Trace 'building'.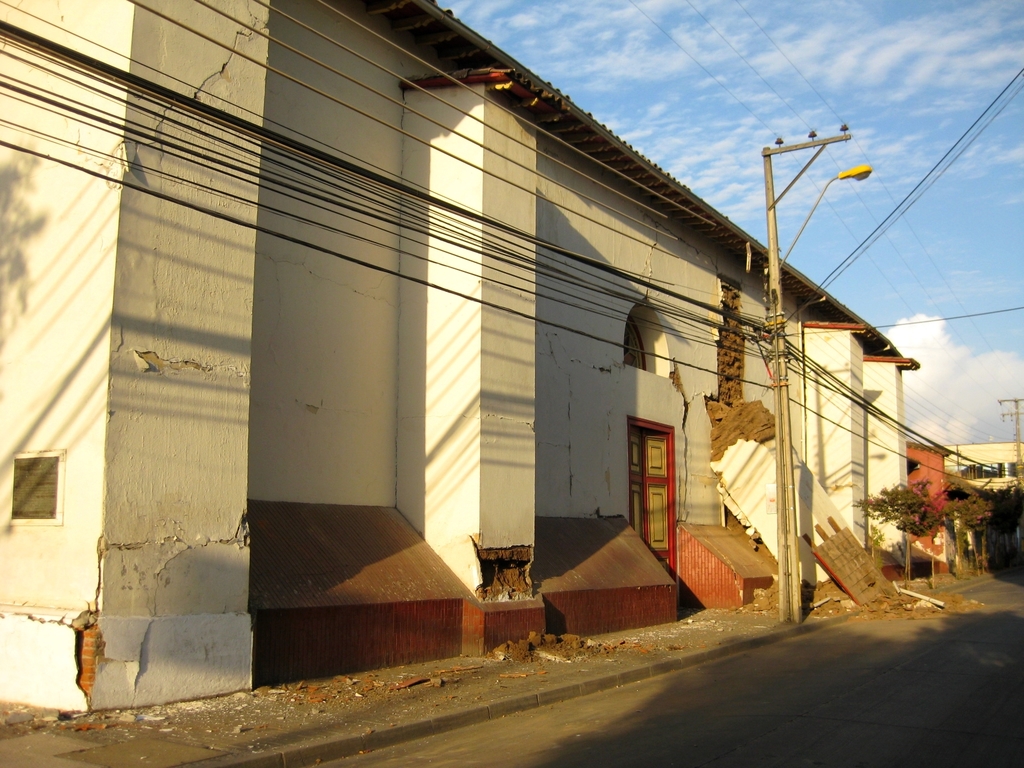
Traced to x1=909 y1=441 x2=951 y2=573.
